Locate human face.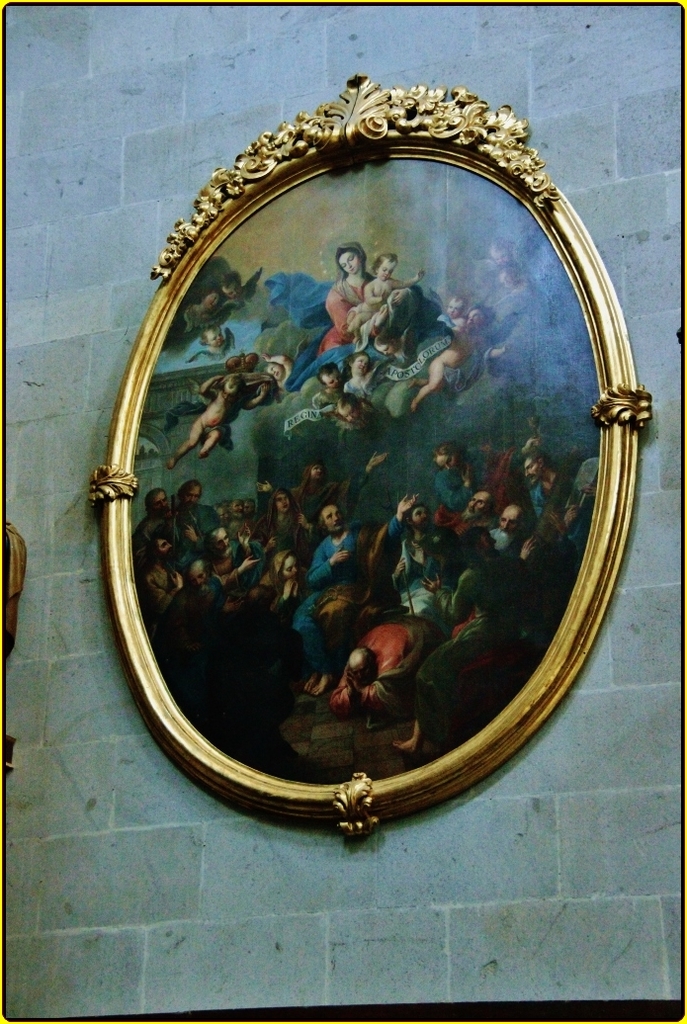
Bounding box: box(467, 492, 490, 518).
